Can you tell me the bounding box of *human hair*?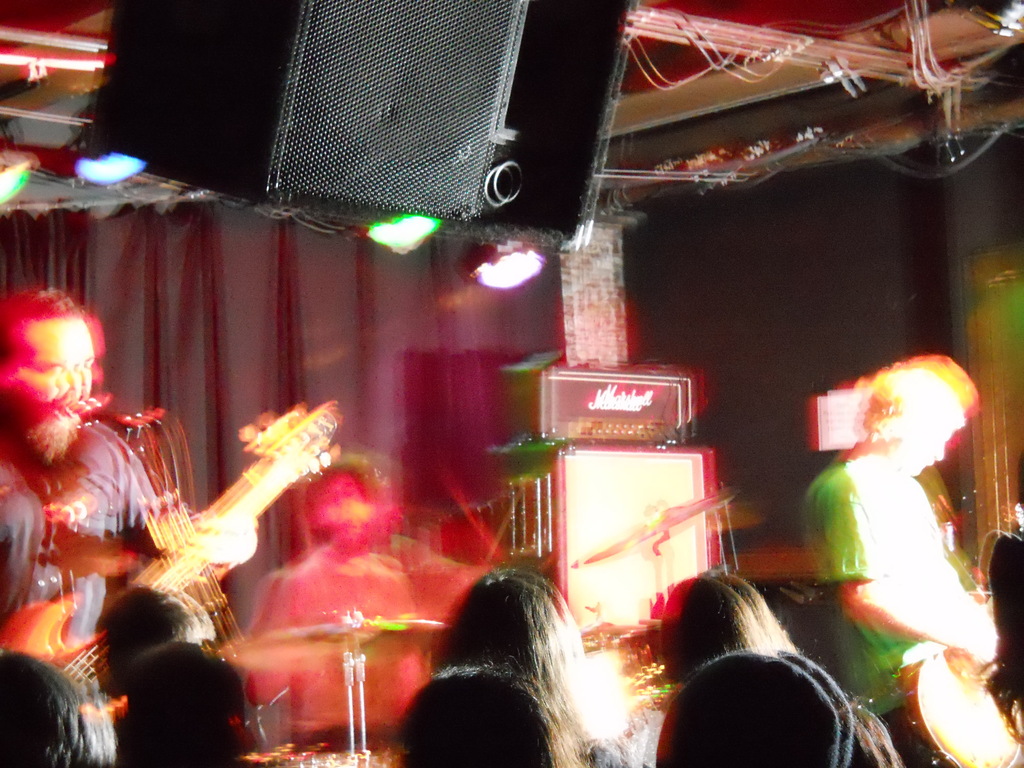
(x1=100, y1=586, x2=215, y2=698).
